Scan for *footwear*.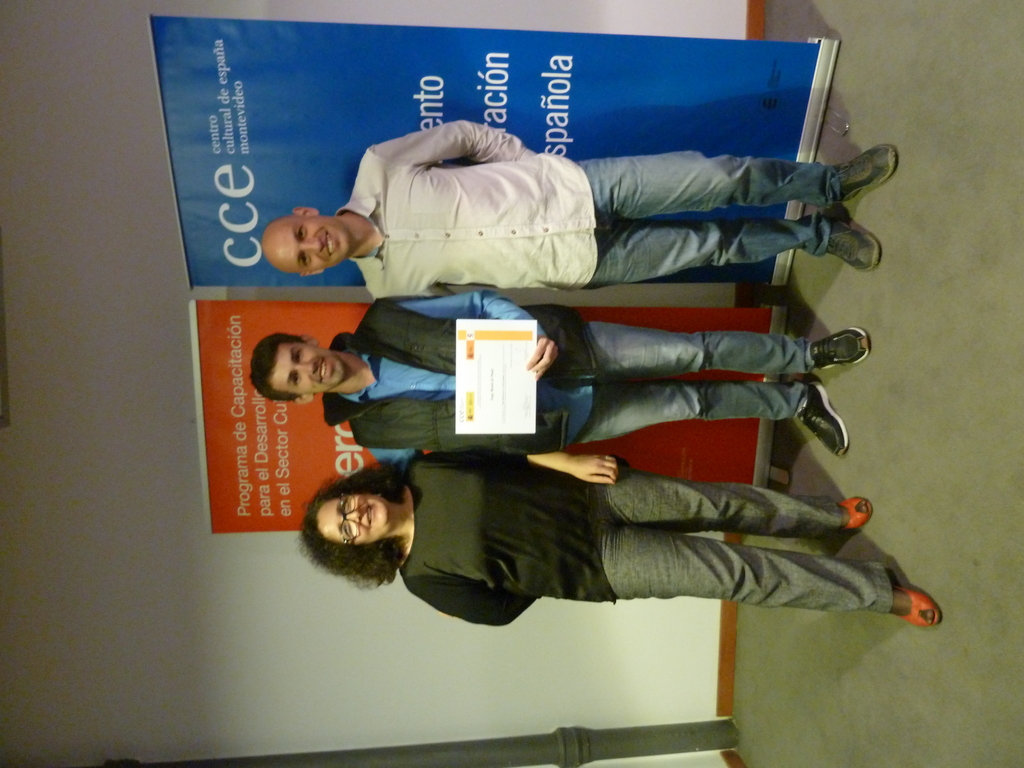
Scan result: region(831, 499, 871, 534).
